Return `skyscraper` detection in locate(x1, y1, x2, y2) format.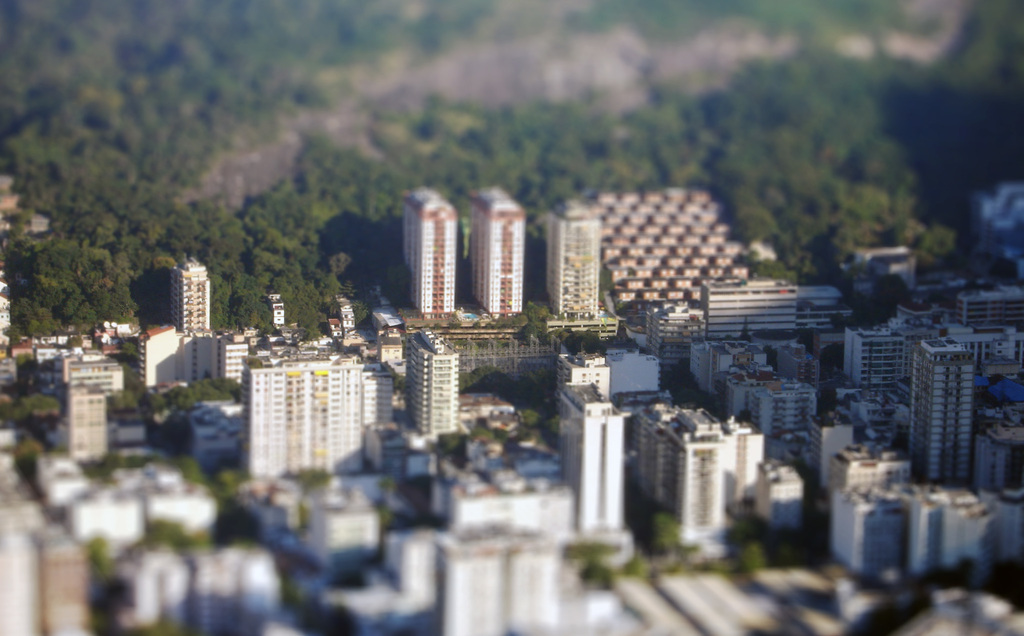
locate(568, 386, 623, 538).
